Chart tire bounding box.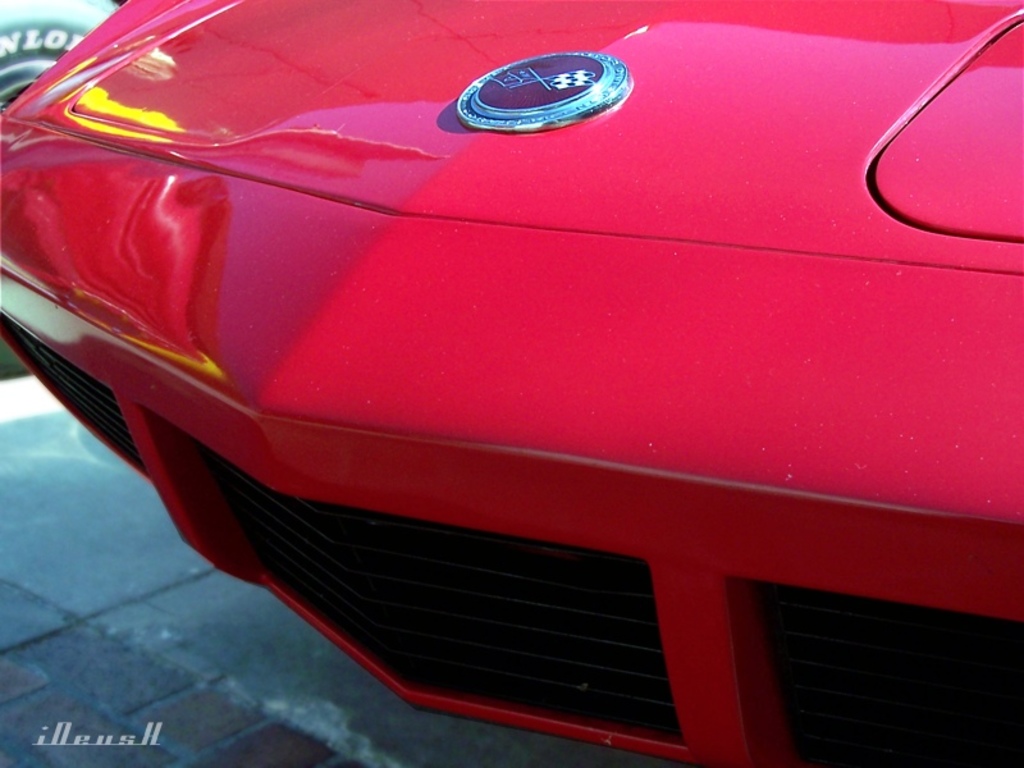
Charted: <bbox>0, 0, 125, 366</bbox>.
